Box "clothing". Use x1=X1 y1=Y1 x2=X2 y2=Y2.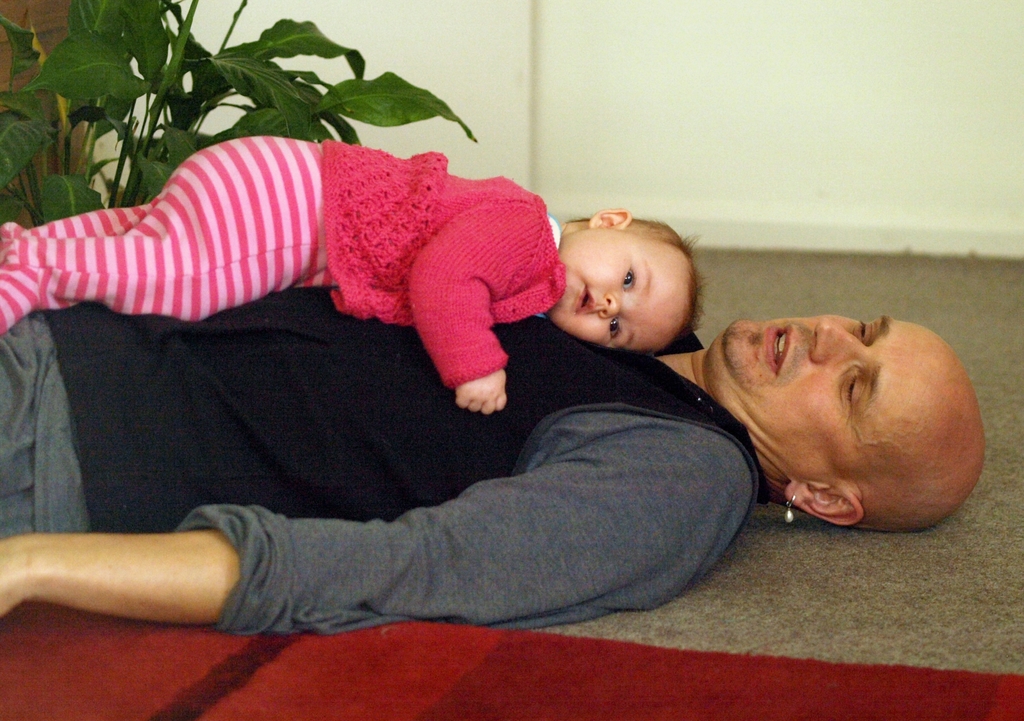
x1=0 y1=286 x2=764 y2=638.
